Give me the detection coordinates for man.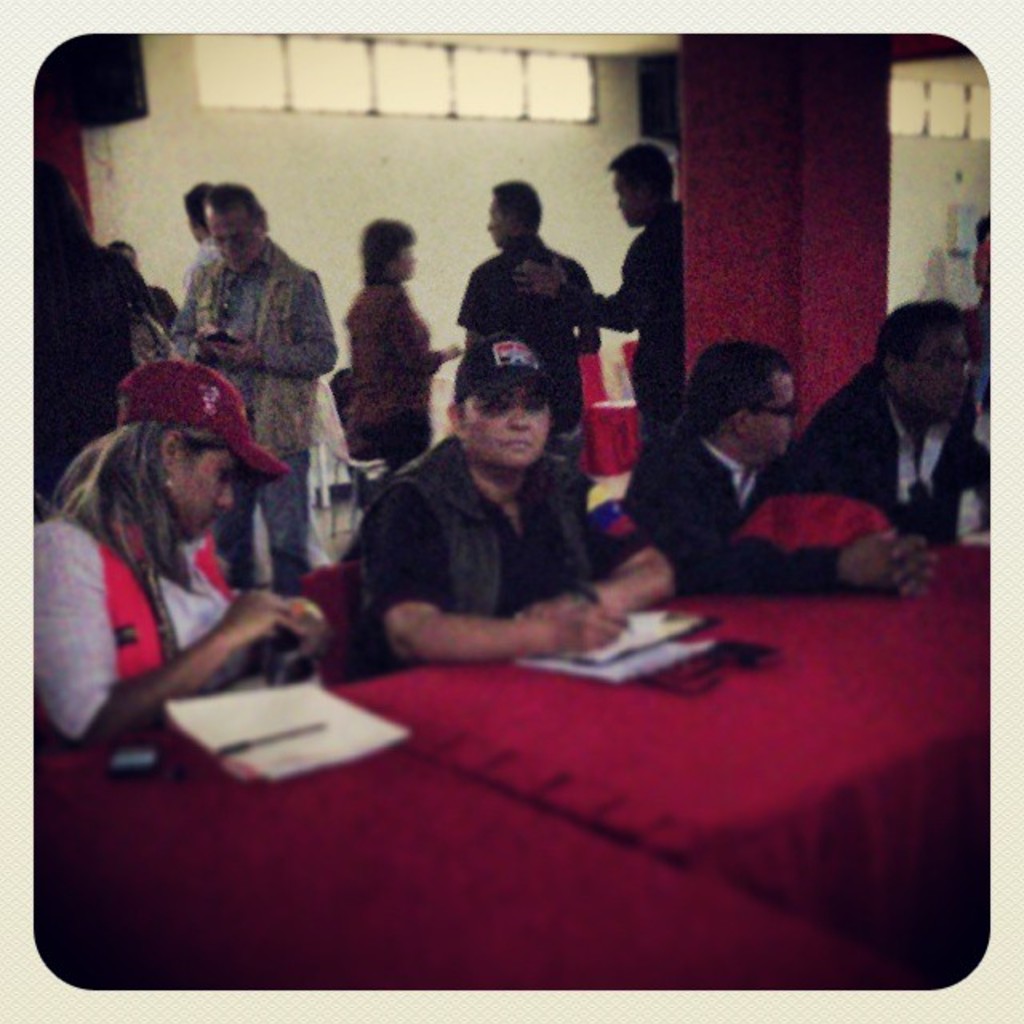
bbox=[518, 133, 680, 458].
